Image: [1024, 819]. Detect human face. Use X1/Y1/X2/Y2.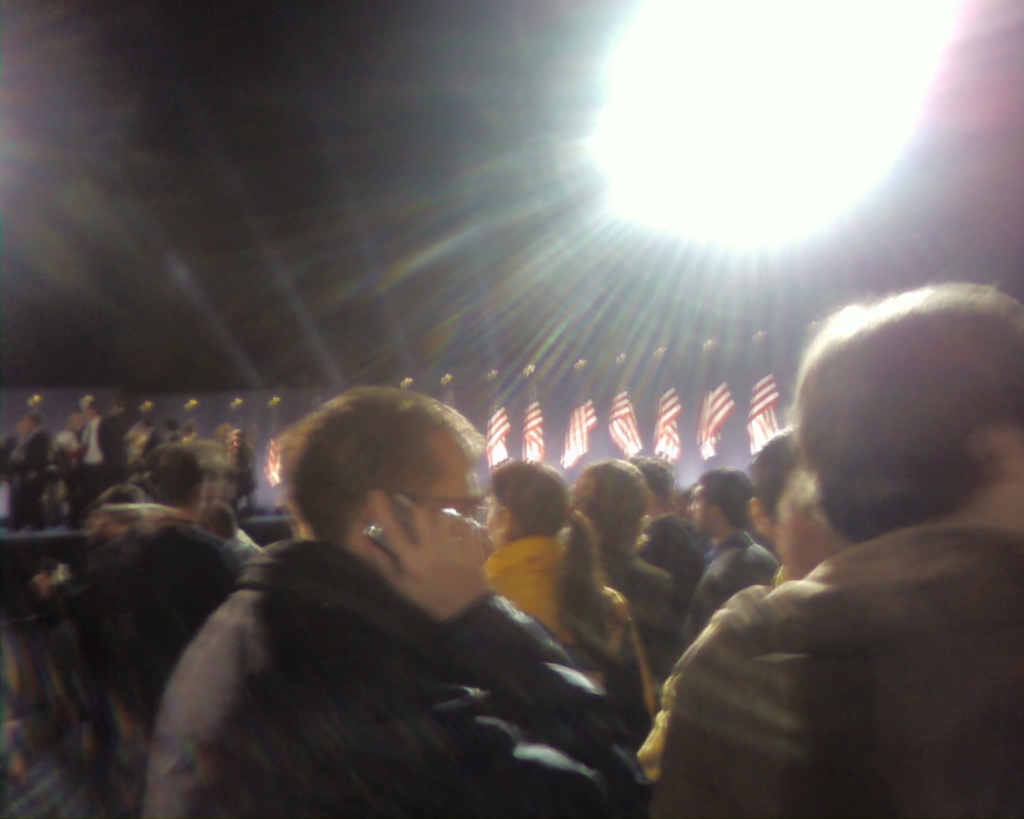
683/484/714/538.
